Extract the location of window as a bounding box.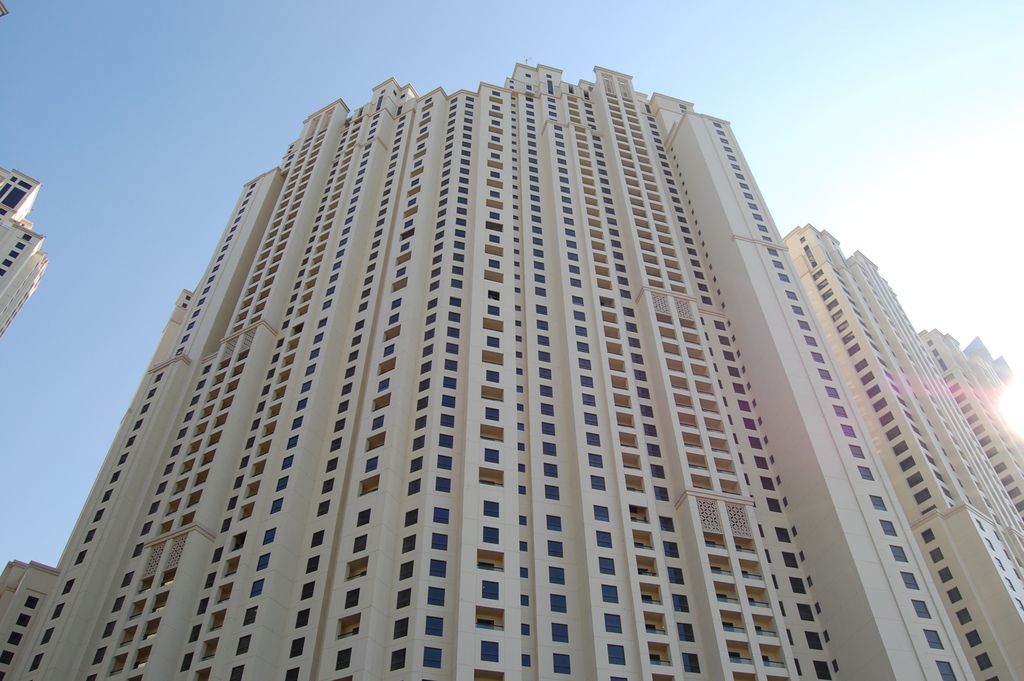
bbox=[772, 262, 785, 272].
